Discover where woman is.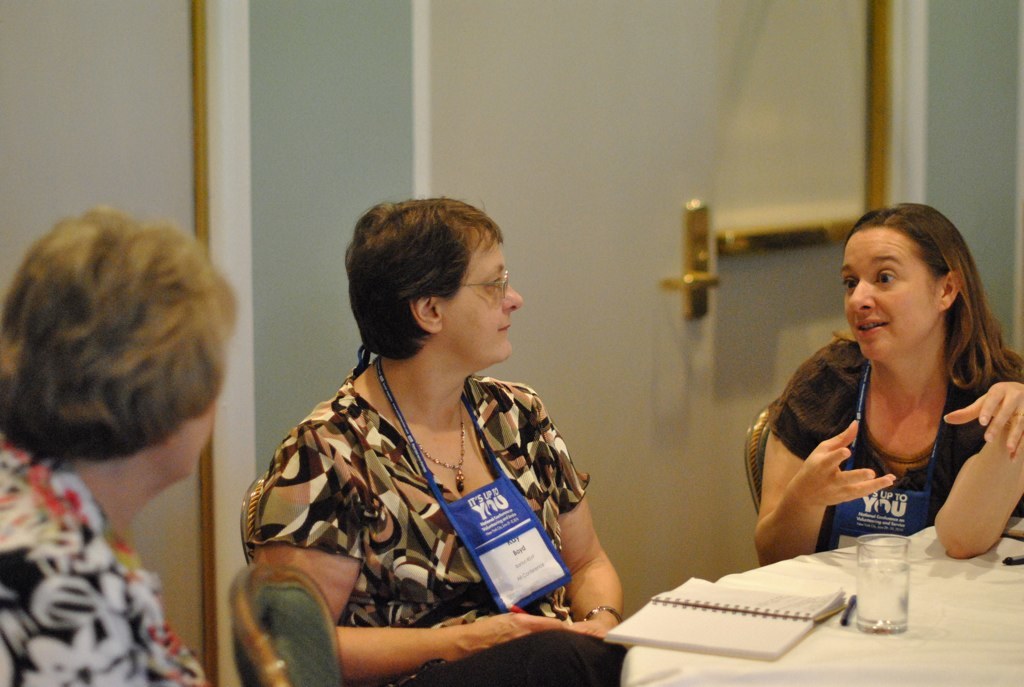
Discovered at (left=751, top=205, right=1023, bottom=562).
